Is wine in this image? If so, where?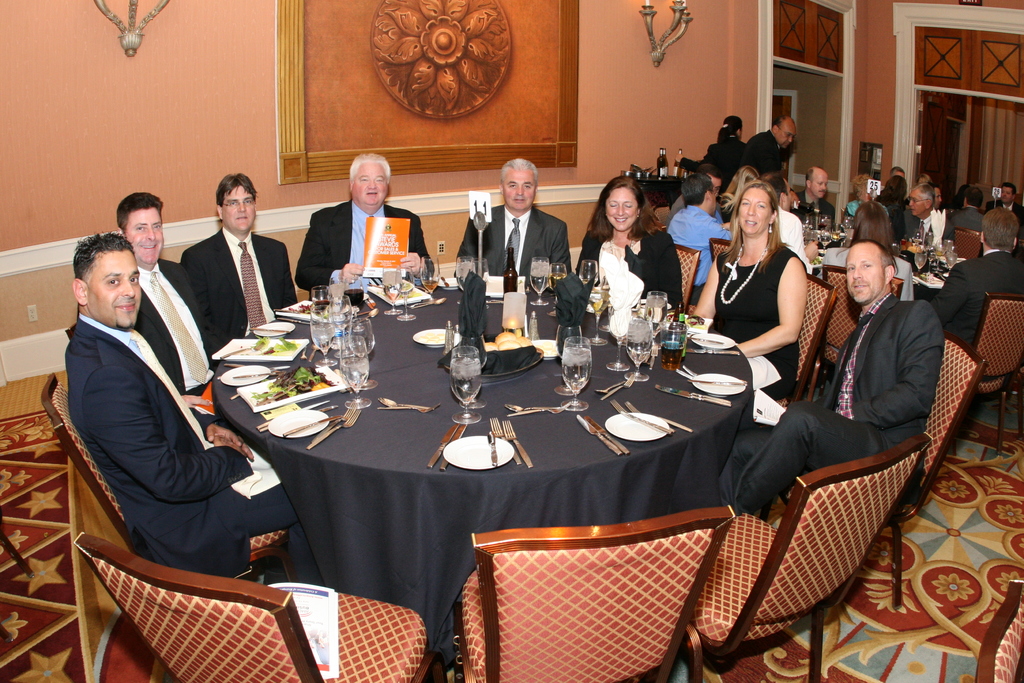
Yes, at box=[936, 250, 947, 256].
